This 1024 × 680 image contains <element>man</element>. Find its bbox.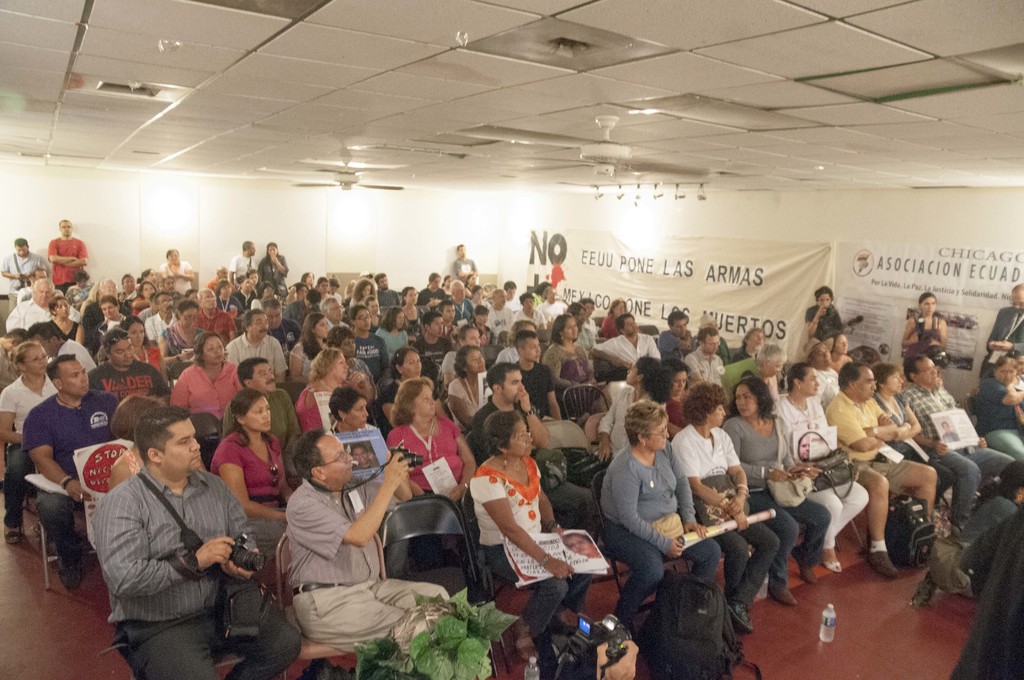
(408, 312, 456, 363).
